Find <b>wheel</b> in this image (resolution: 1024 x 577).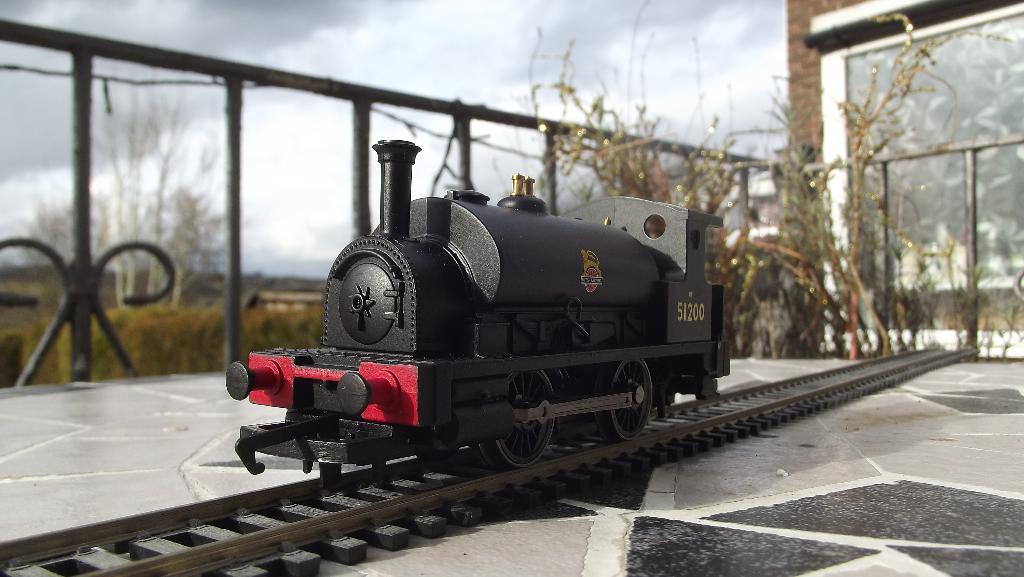
(left=474, top=370, right=560, bottom=468).
